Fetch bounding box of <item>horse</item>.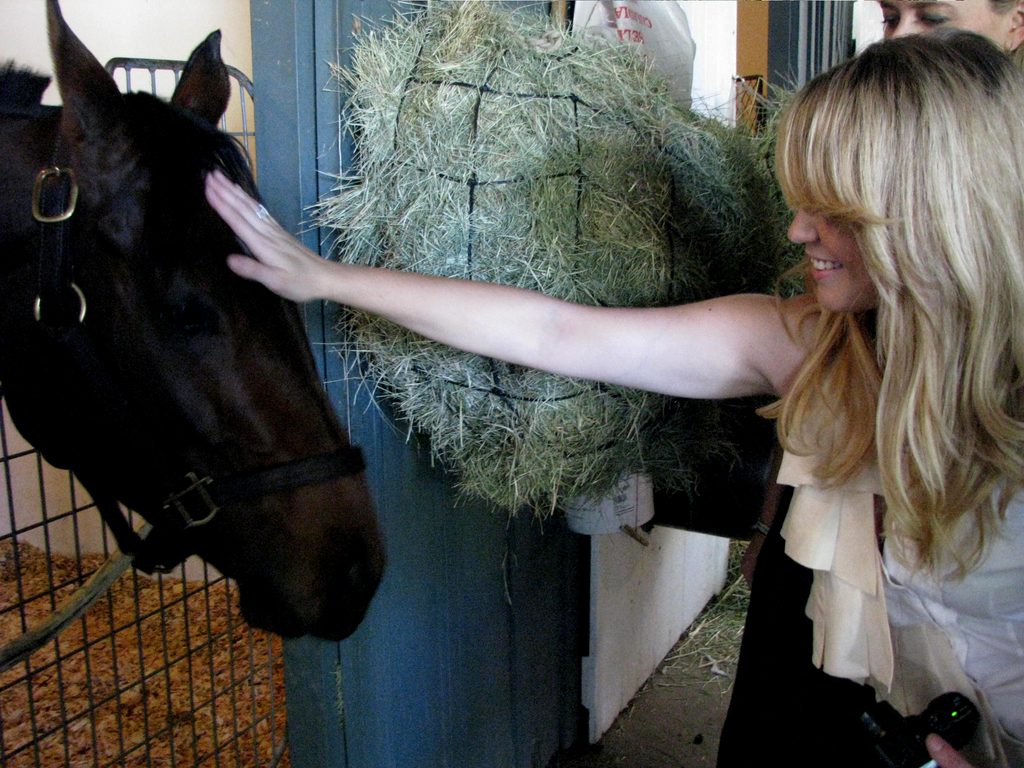
Bbox: rect(0, 0, 387, 643).
